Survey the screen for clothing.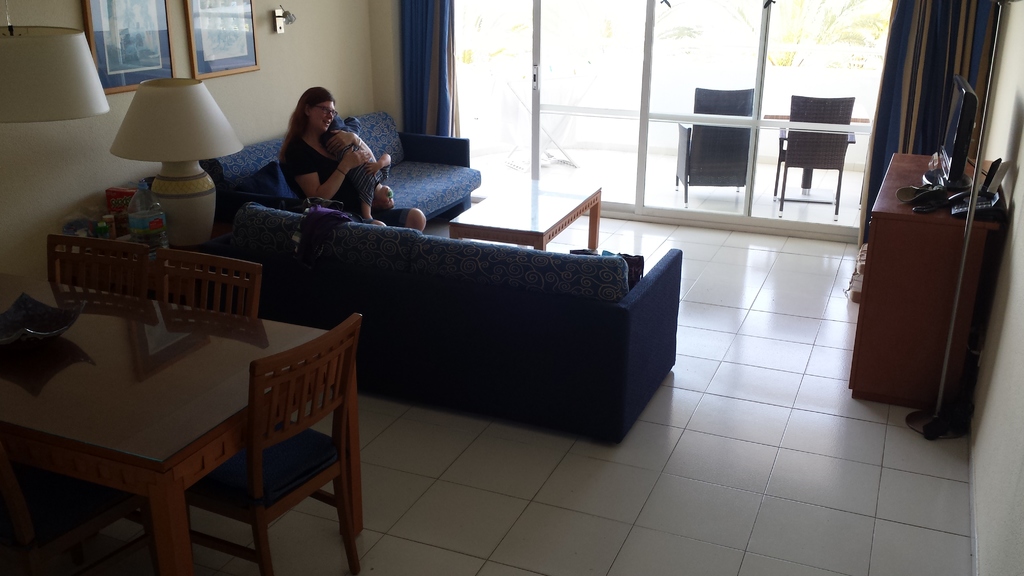
Survey found: {"left": 257, "top": 105, "right": 381, "bottom": 207}.
